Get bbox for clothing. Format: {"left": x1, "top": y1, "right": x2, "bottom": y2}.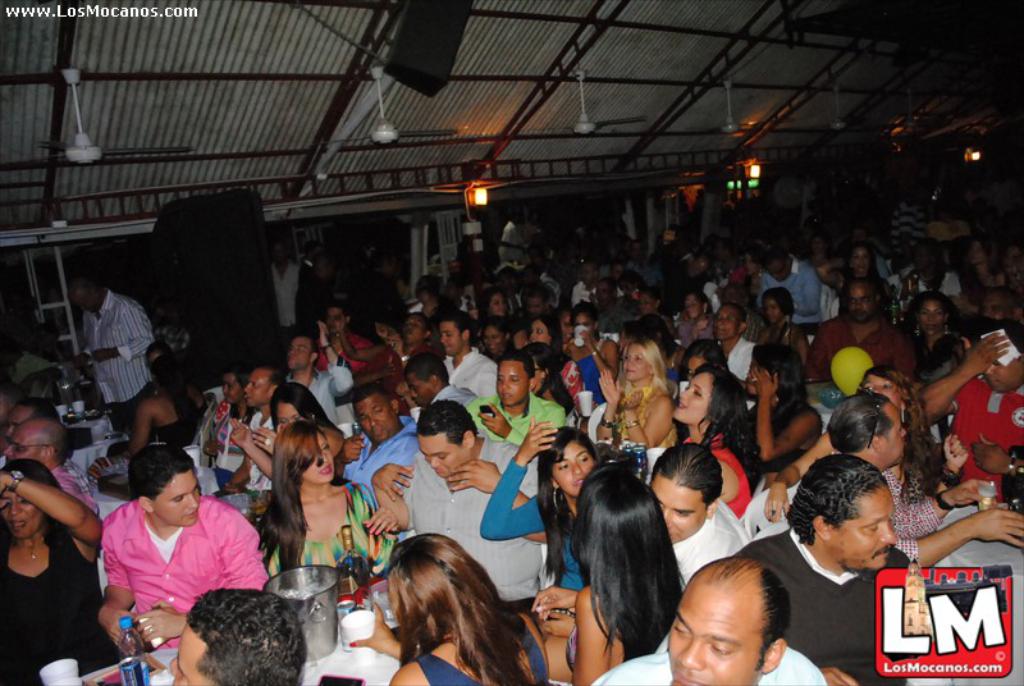
{"left": 608, "top": 387, "right": 691, "bottom": 456}.
